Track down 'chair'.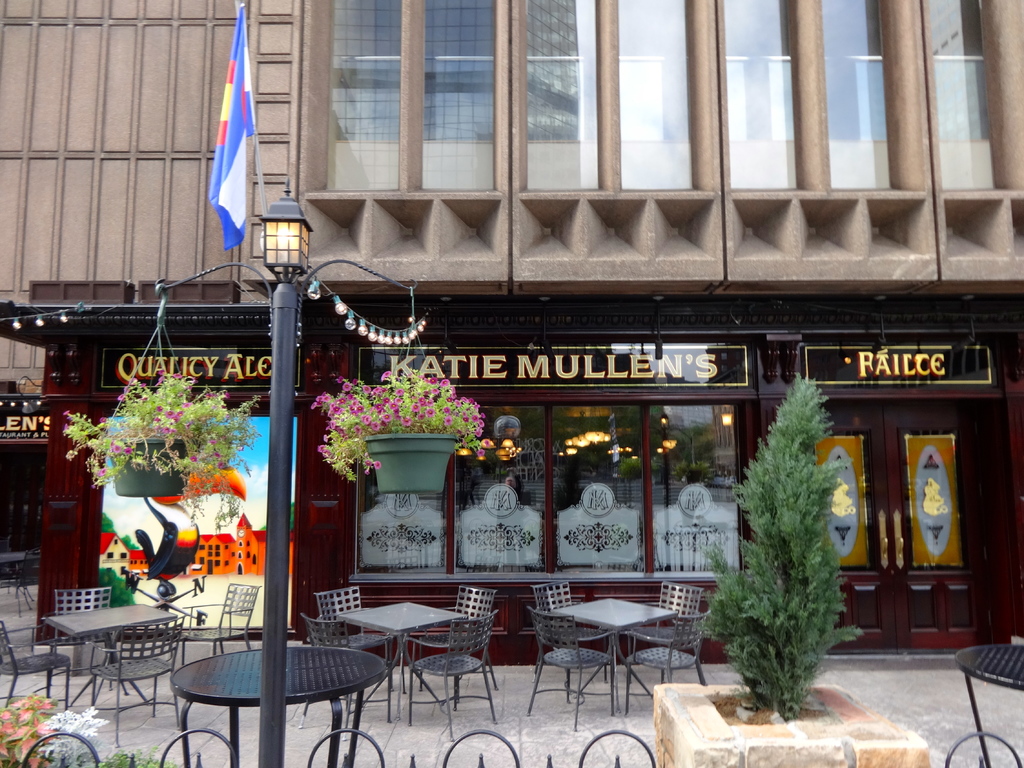
Tracked to bbox=[44, 586, 121, 703].
